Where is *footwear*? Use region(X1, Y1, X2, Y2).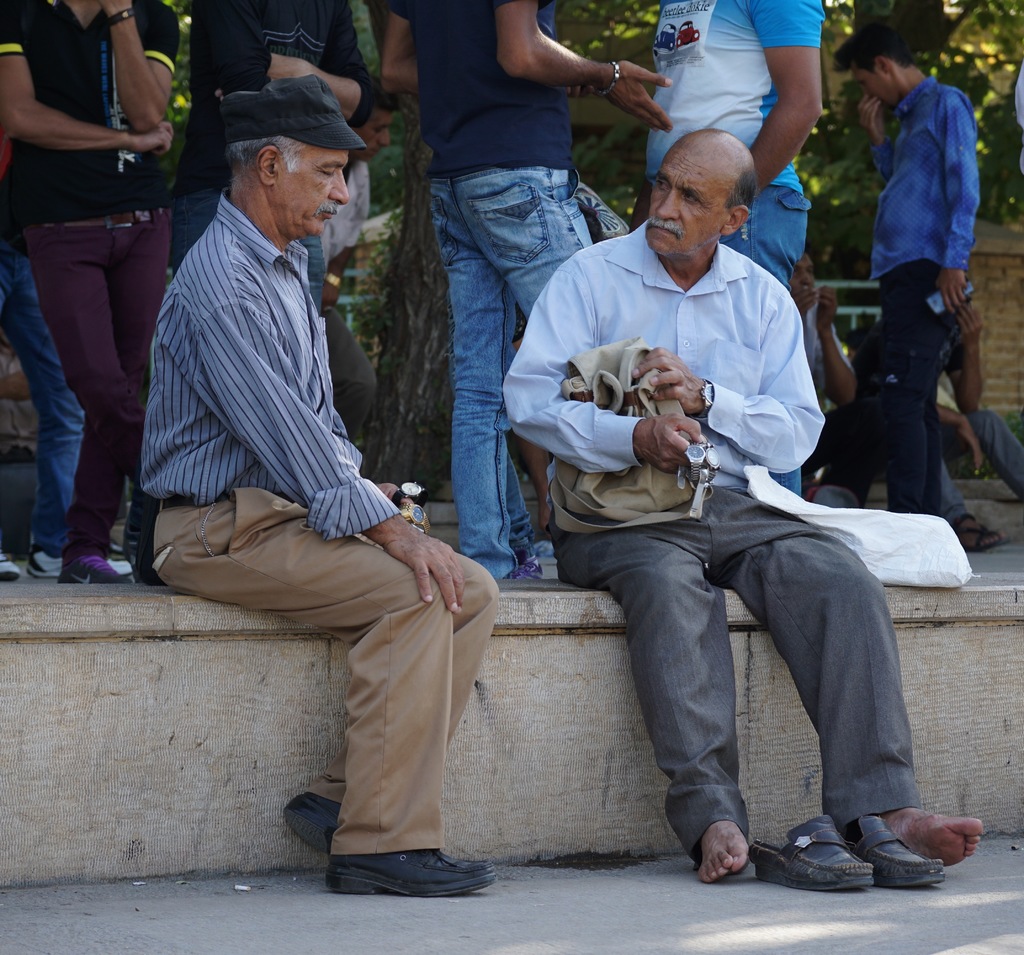
region(26, 545, 61, 577).
